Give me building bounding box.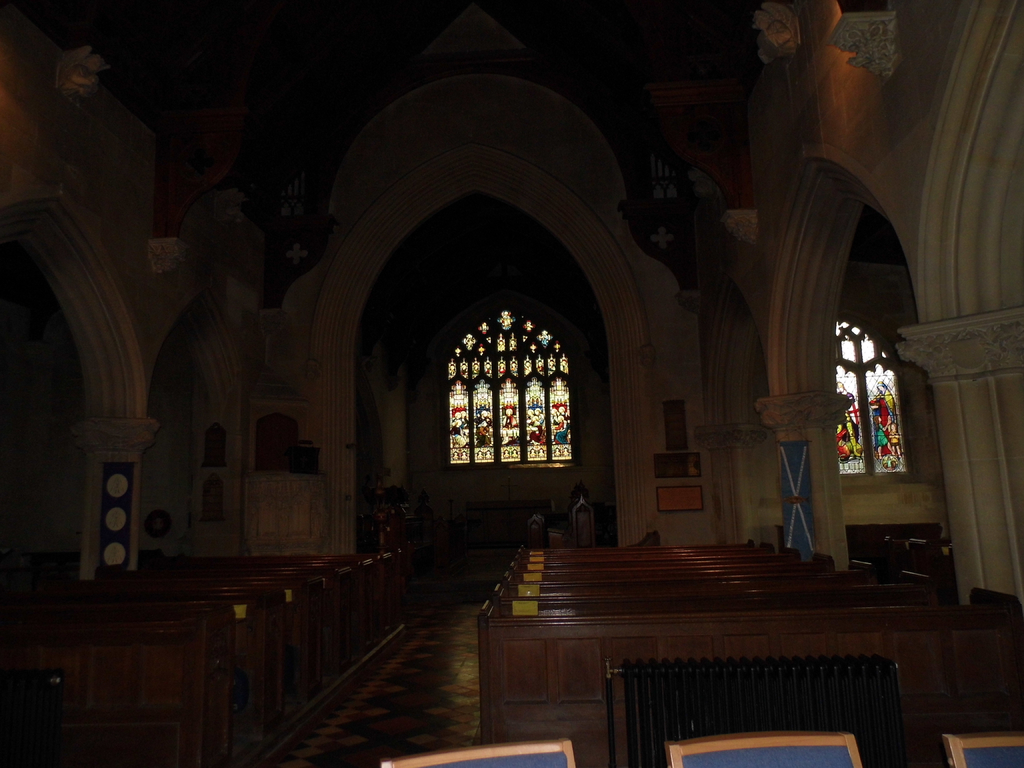
x1=0, y1=0, x2=1023, y2=767.
